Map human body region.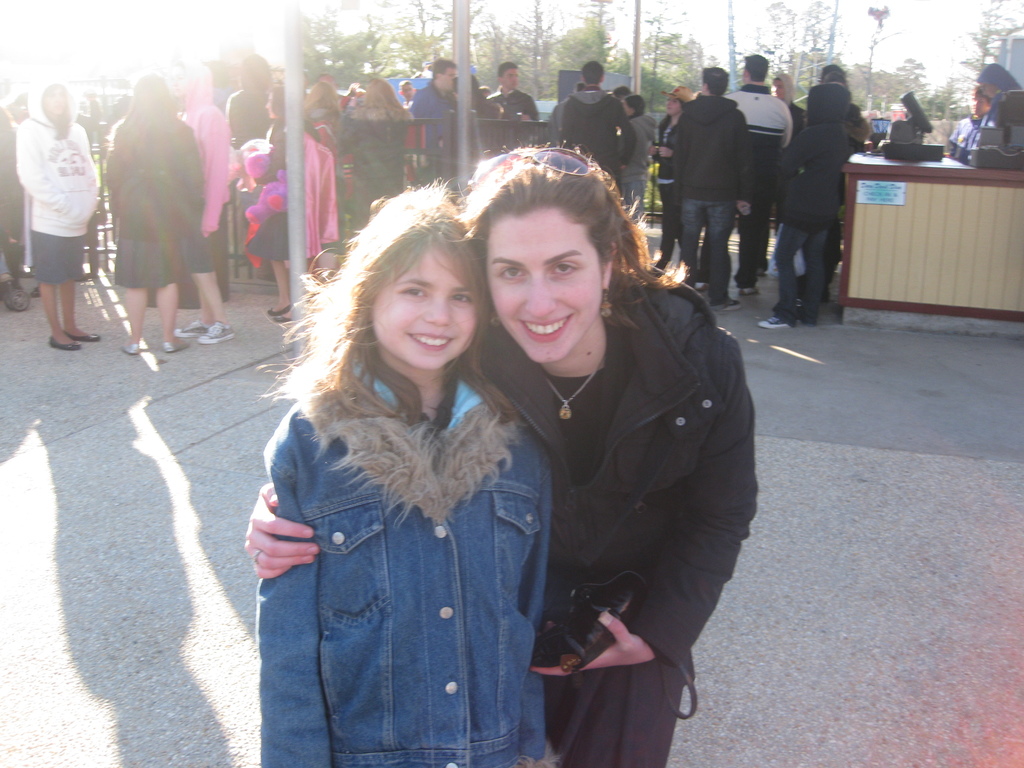
Mapped to bbox(562, 93, 633, 193).
